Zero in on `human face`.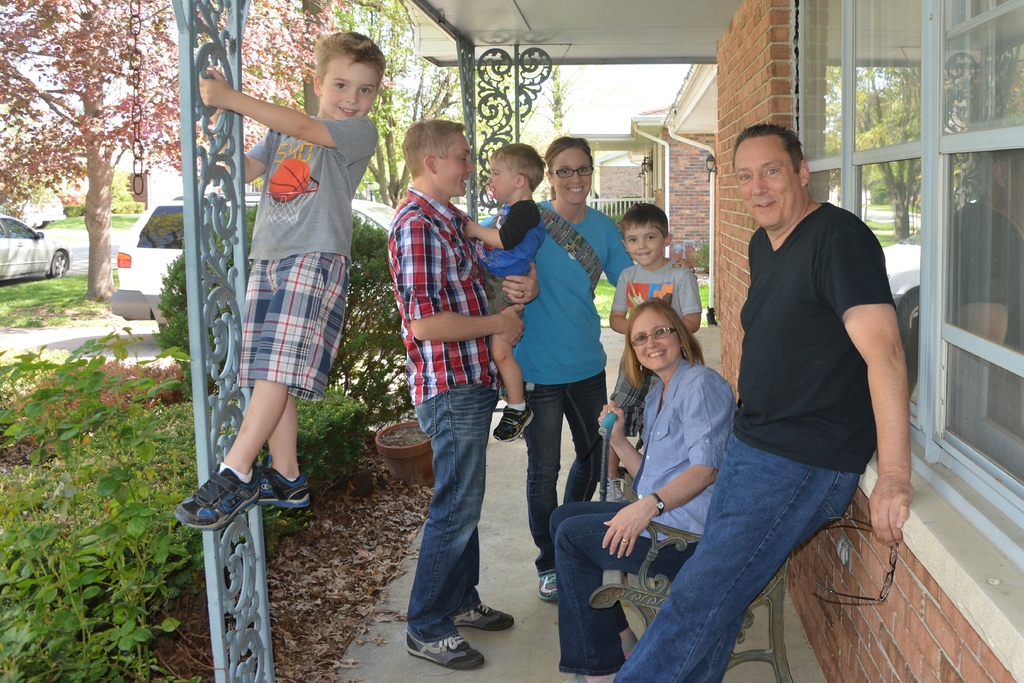
Zeroed in: [633, 307, 678, 373].
